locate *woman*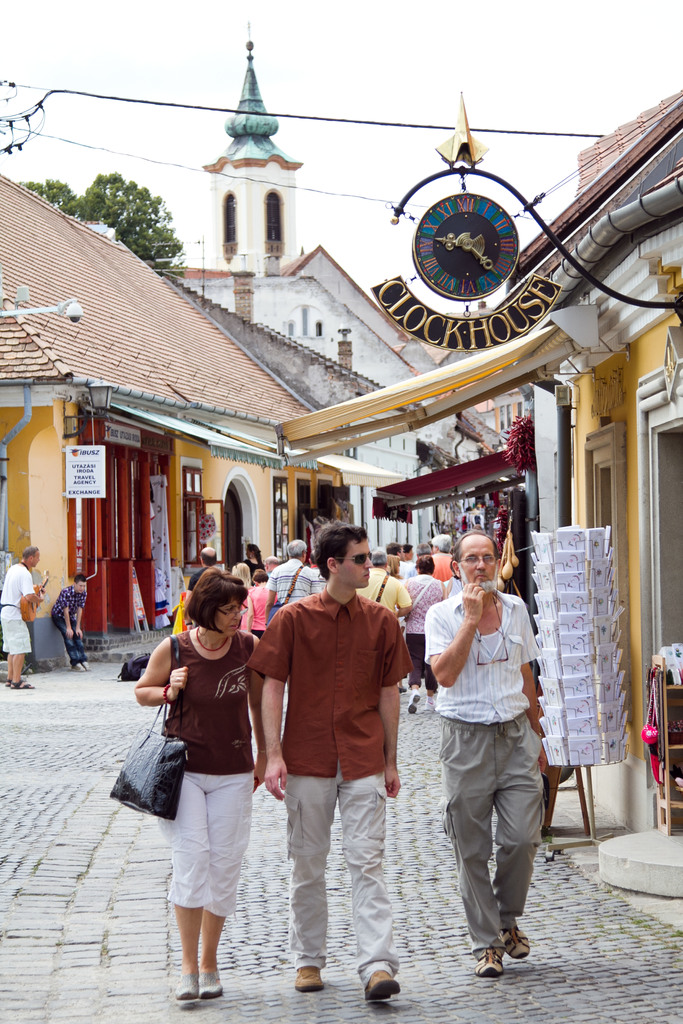
rect(245, 543, 261, 573)
